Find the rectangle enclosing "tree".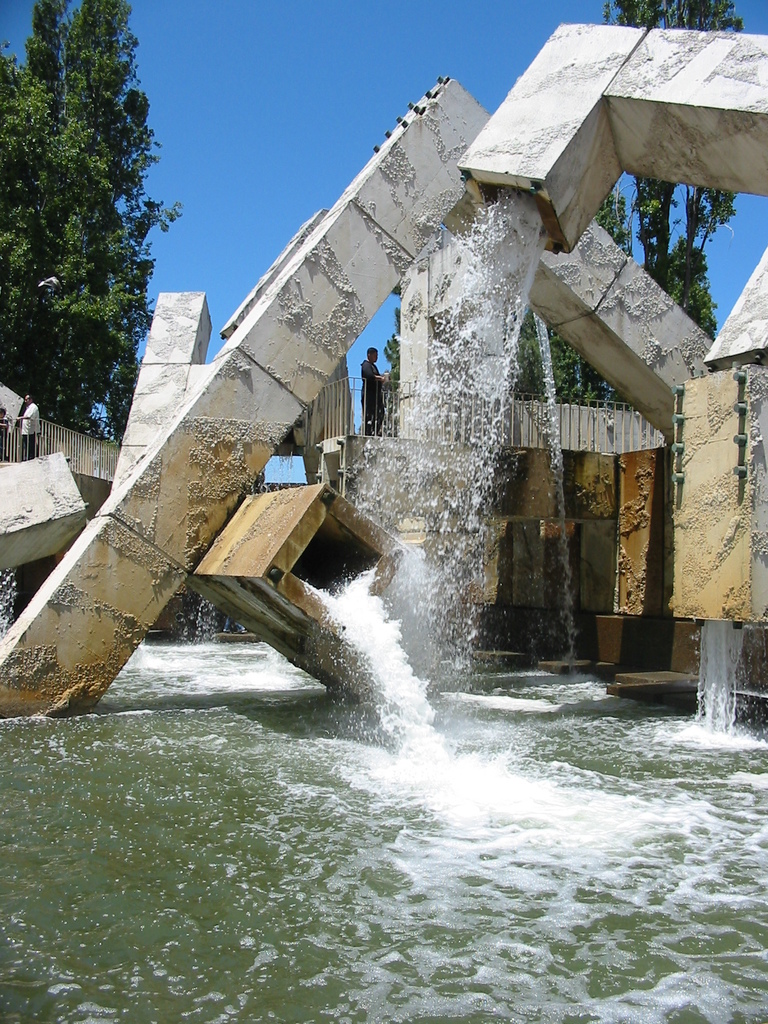
Rect(597, 0, 748, 359).
